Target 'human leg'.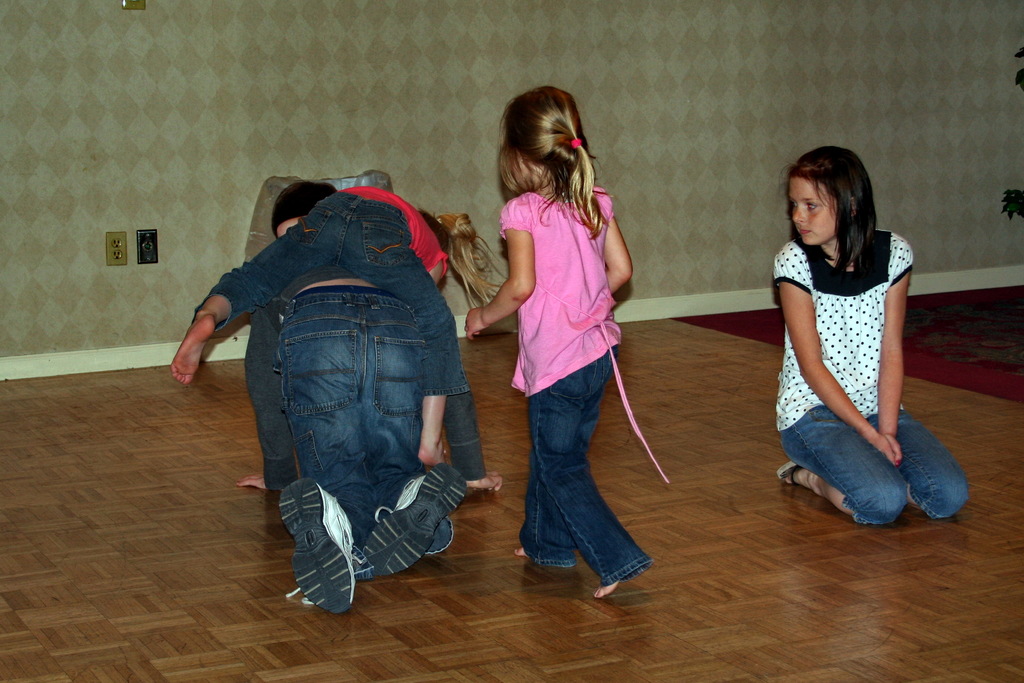
Target region: x1=509 y1=318 x2=623 y2=567.
